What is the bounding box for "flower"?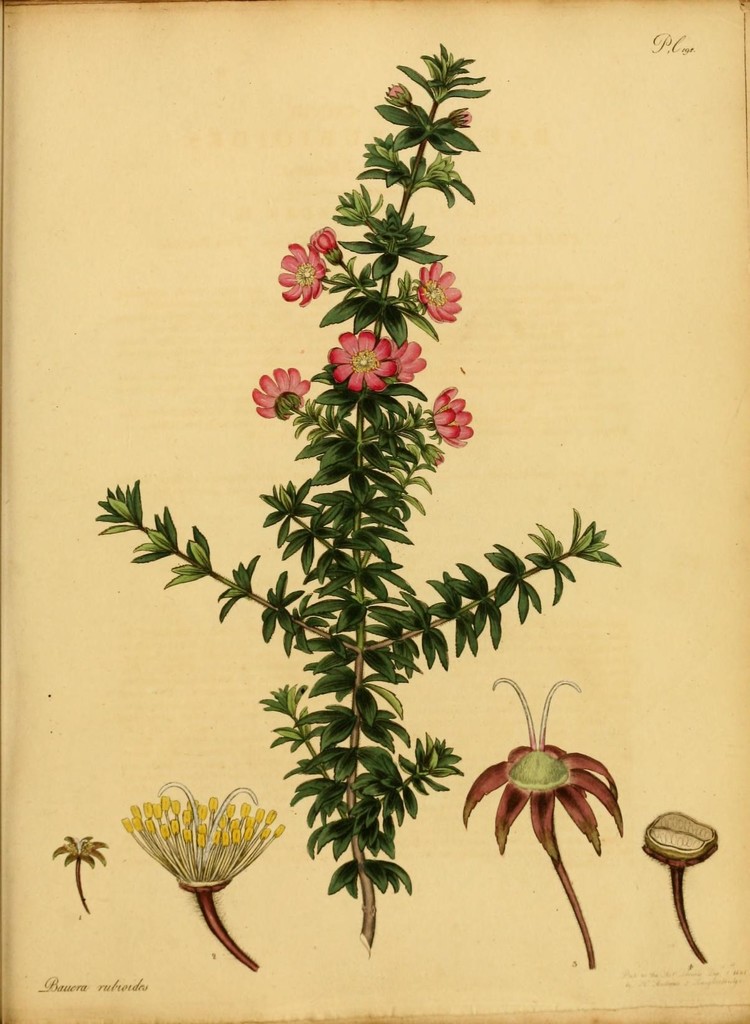
crop(277, 237, 336, 309).
